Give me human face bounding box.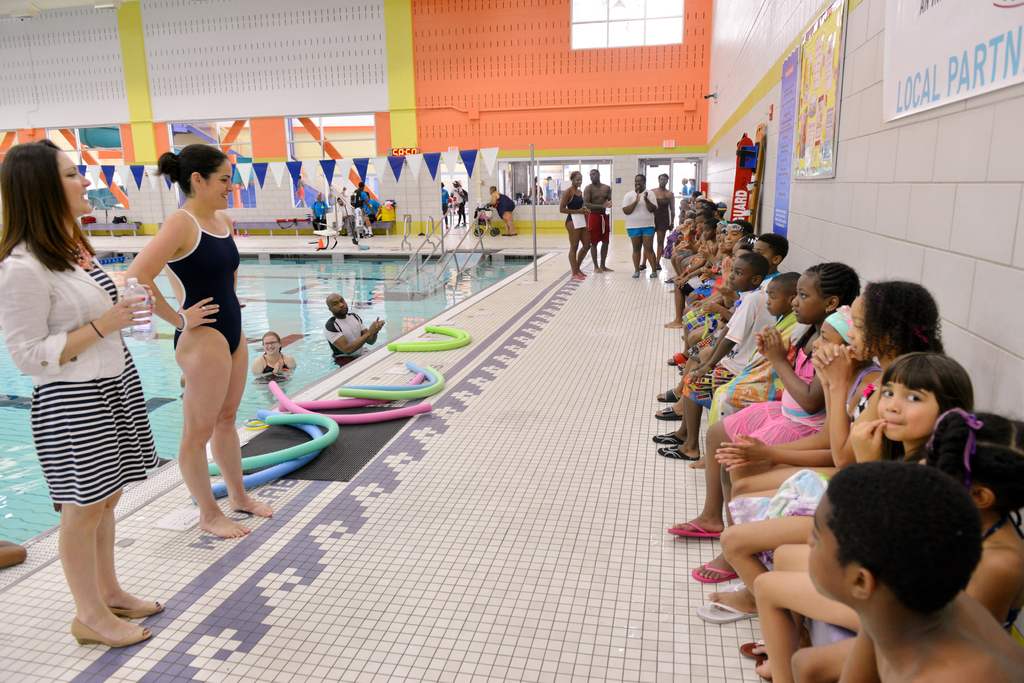
[x1=200, y1=157, x2=234, y2=209].
